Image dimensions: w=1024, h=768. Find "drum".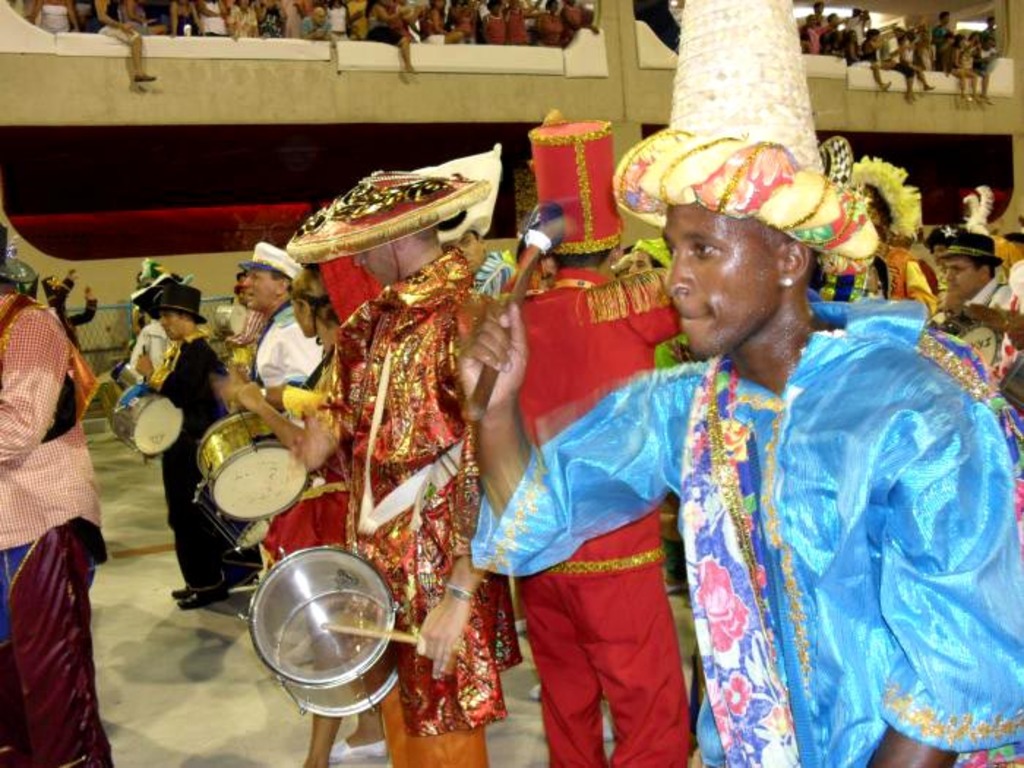
select_region(107, 363, 148, 388).
